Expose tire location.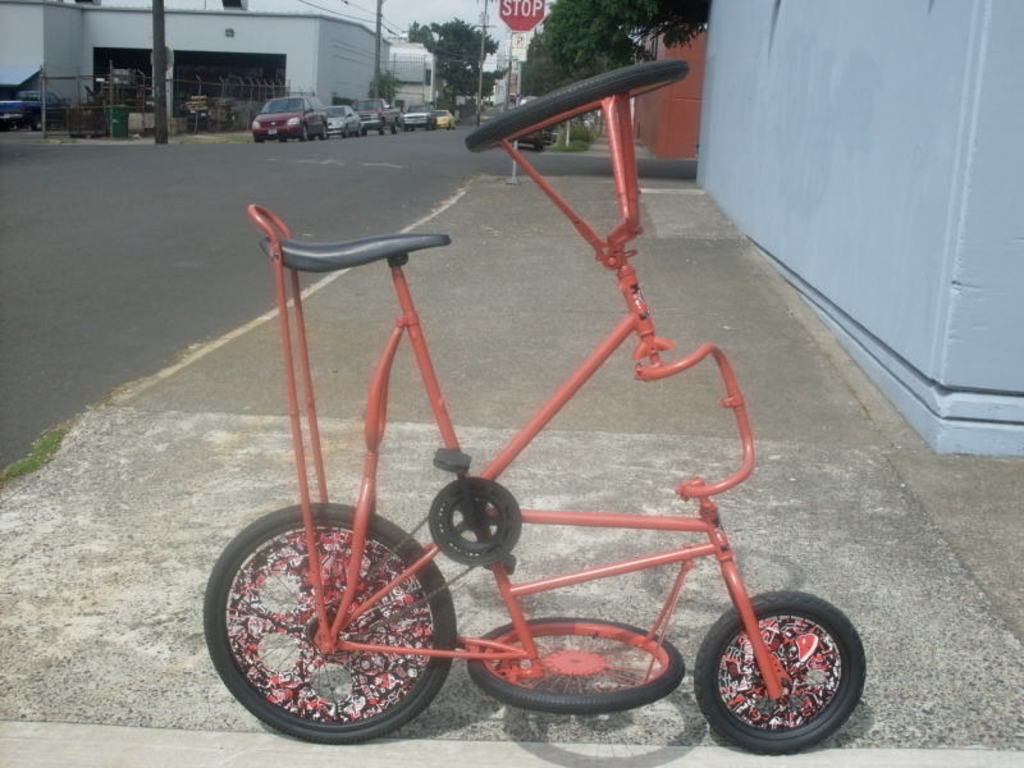
Exposed at bbox=[532, 136, 545, 151].
